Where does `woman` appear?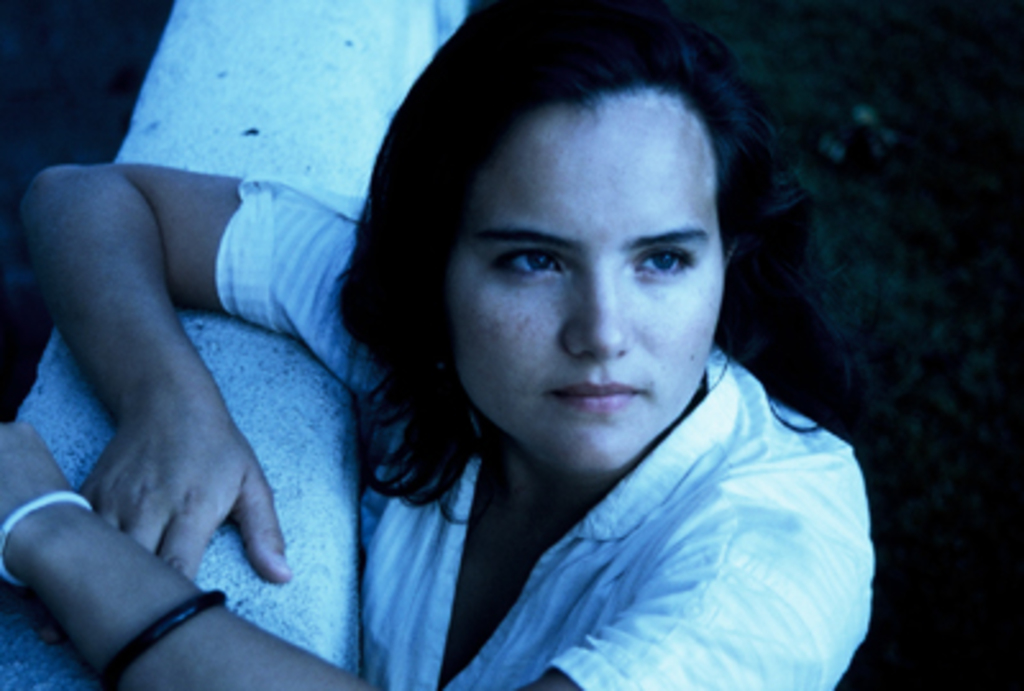
Appears at bbox=[44, 18, 847, 690].
